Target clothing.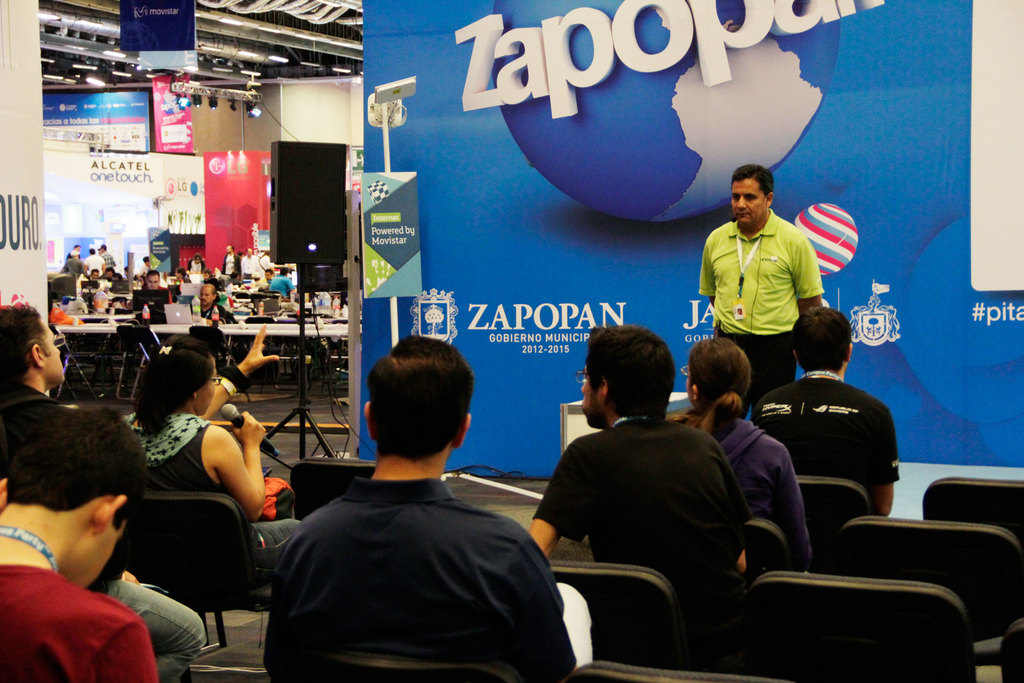
Target region: [left=240, top=255, right=255, bottom=279].
